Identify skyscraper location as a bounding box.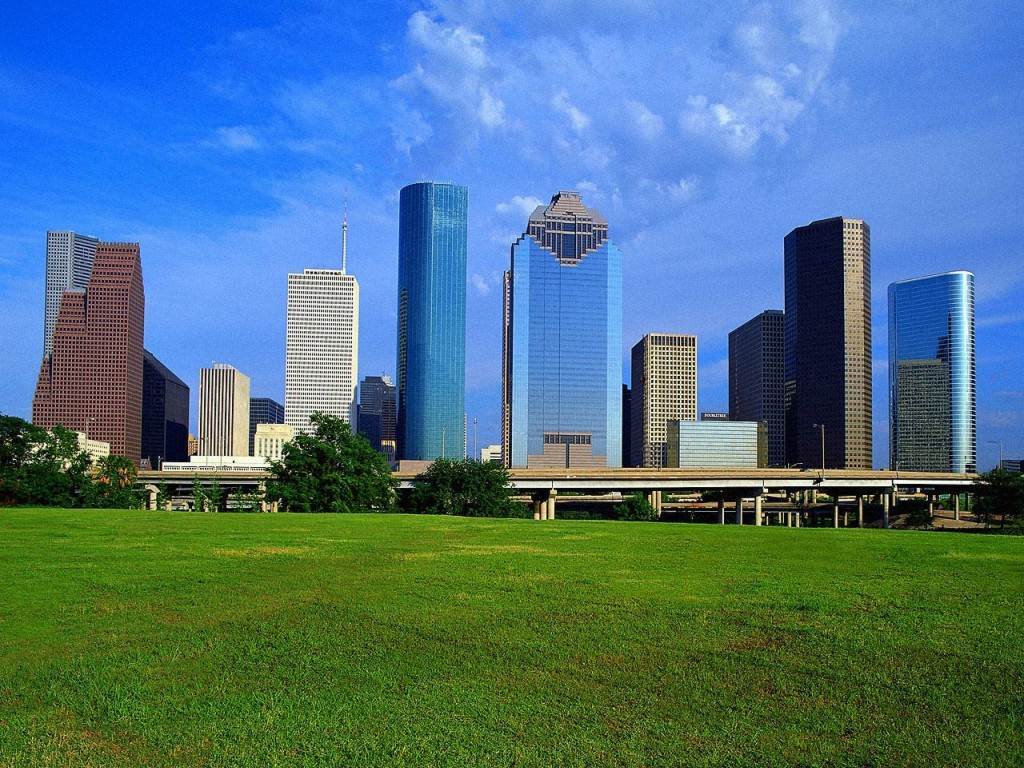
box(508, 177, 625, 466).
